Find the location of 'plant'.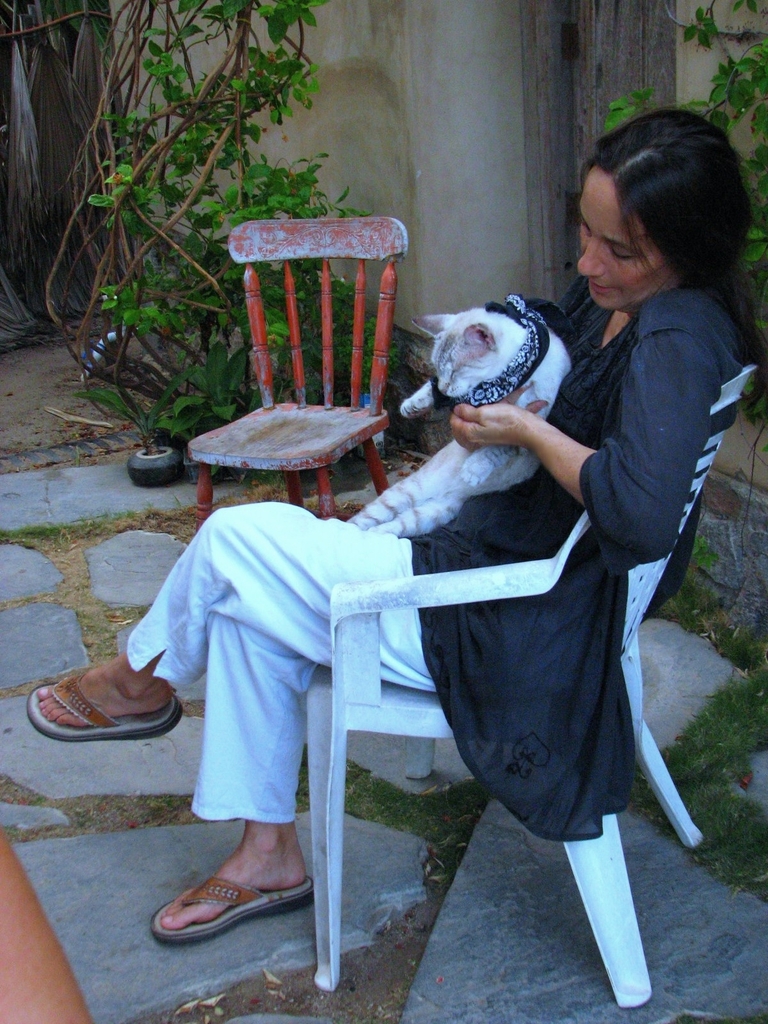
Location: 35:16:336:461.
